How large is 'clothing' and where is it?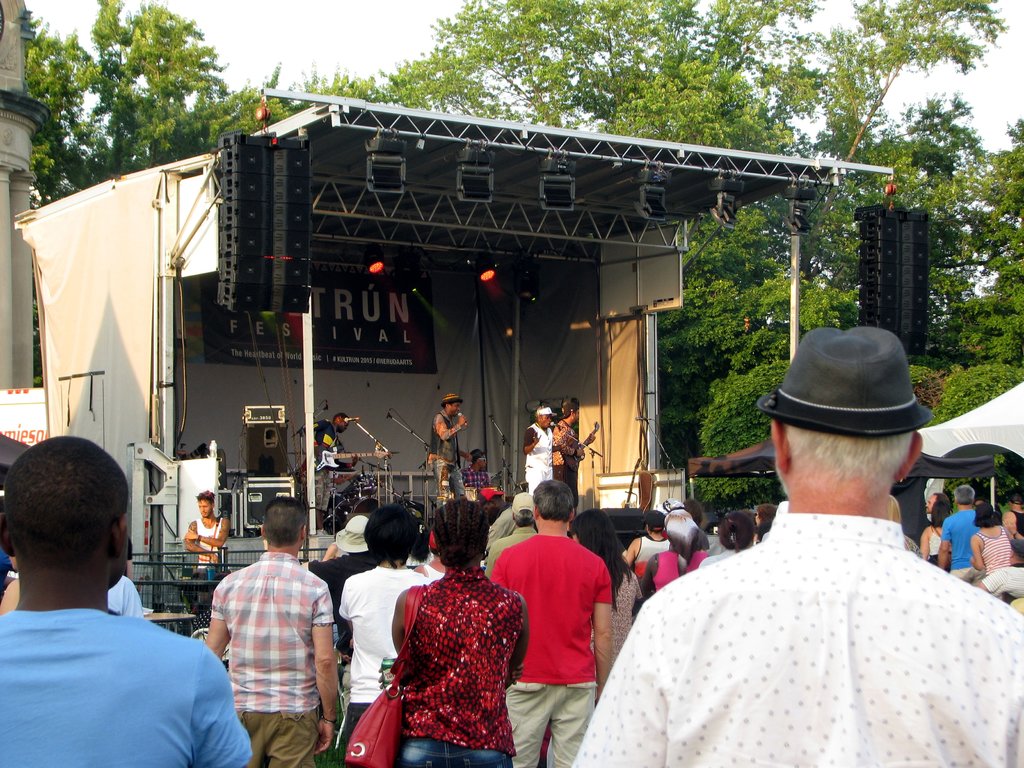
Bounding box: pyautogui.locateOnScreen(337, 565, 430, 766).
